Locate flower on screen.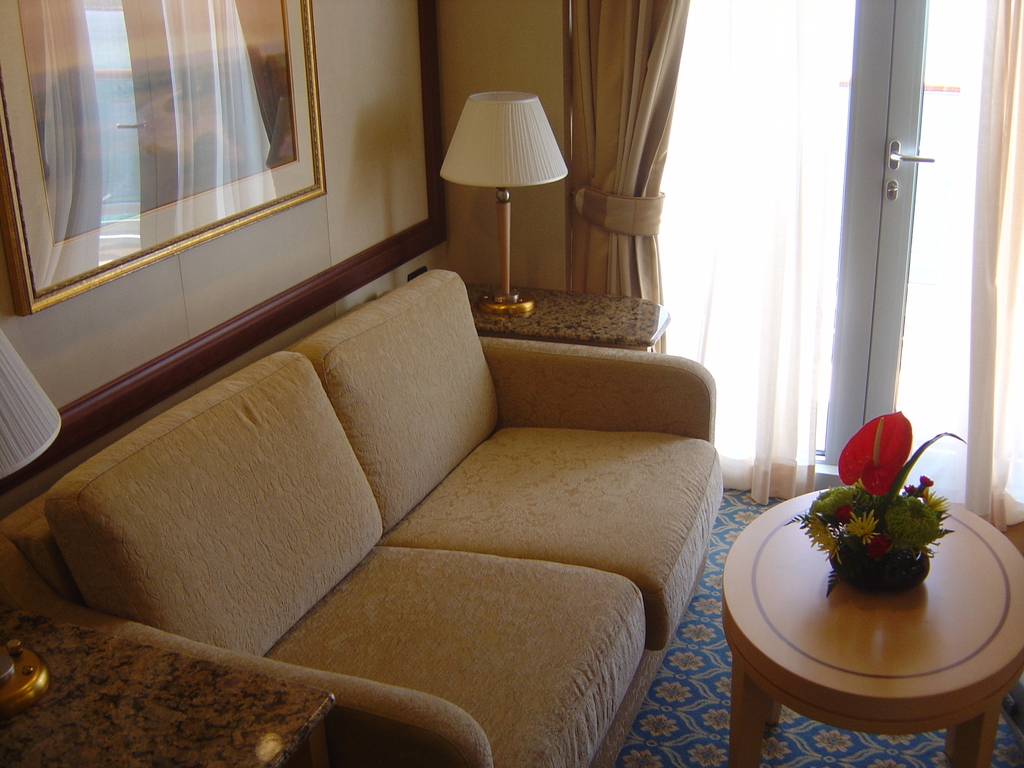
On screen at bbox(924, 486, 953, 511).
